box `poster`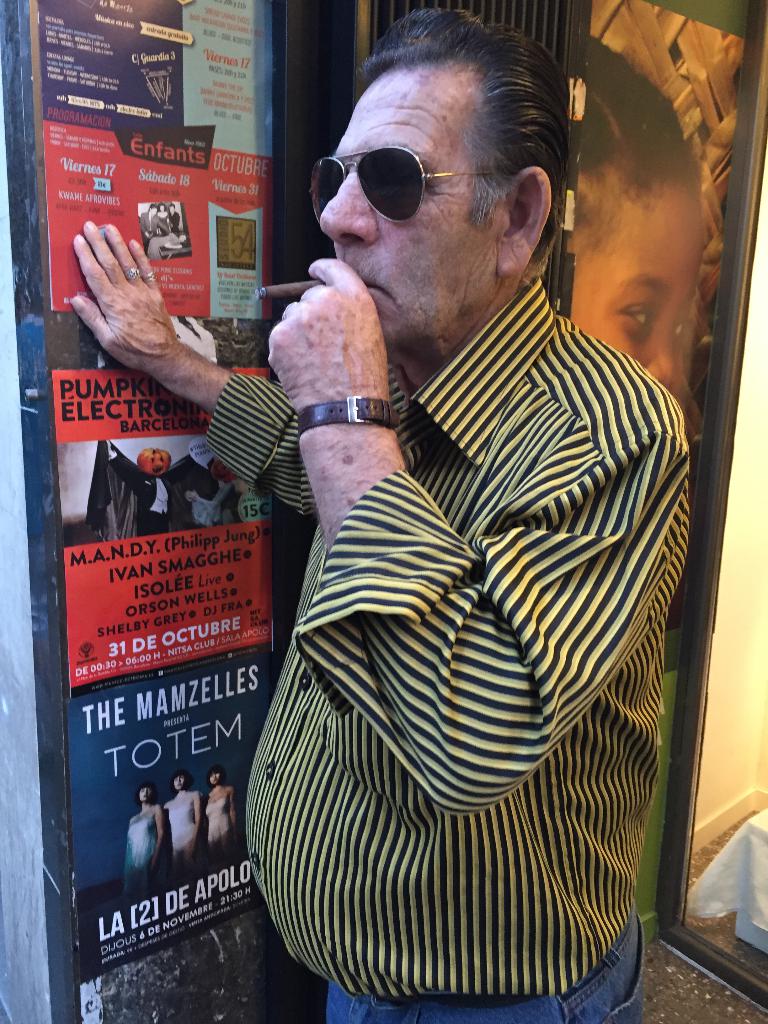
x1=23, y1=0, x2=261, y2=307
